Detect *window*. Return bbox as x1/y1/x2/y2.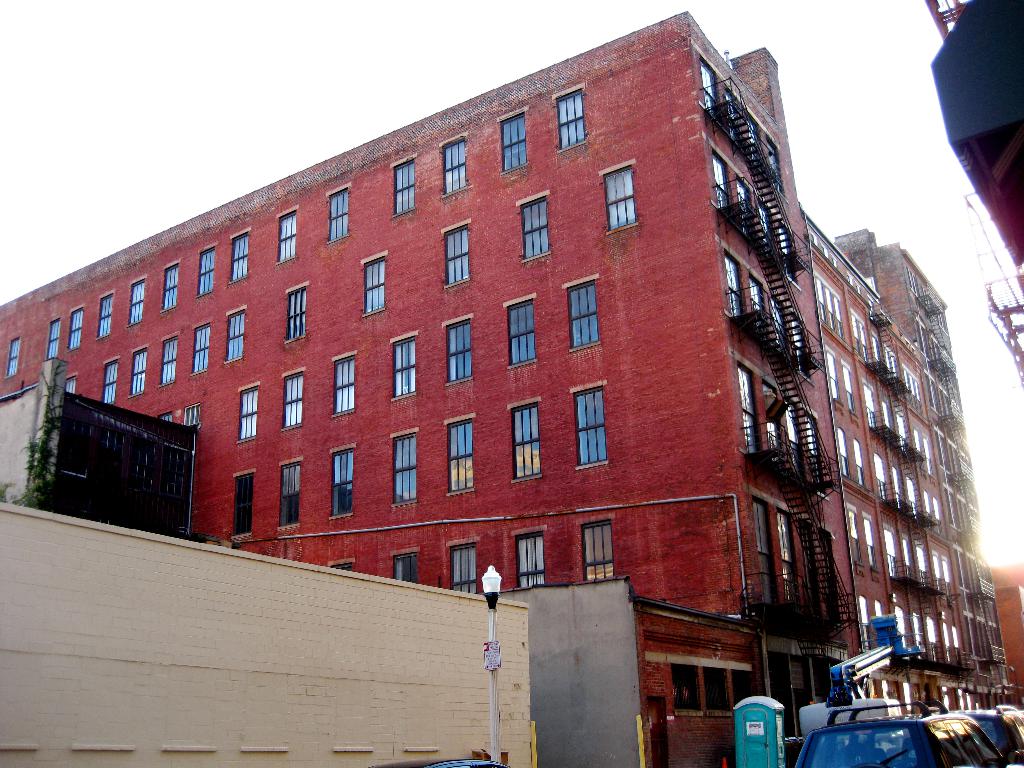
159/340/181/382.
